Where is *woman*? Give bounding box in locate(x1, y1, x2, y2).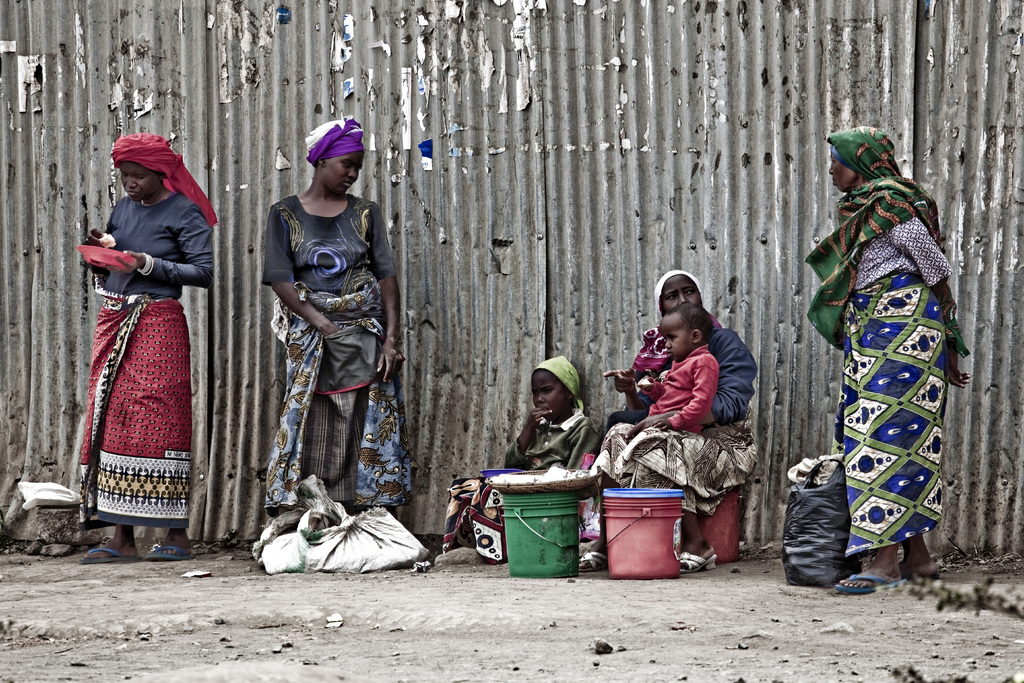
locate(257, 115, 412, 521).
